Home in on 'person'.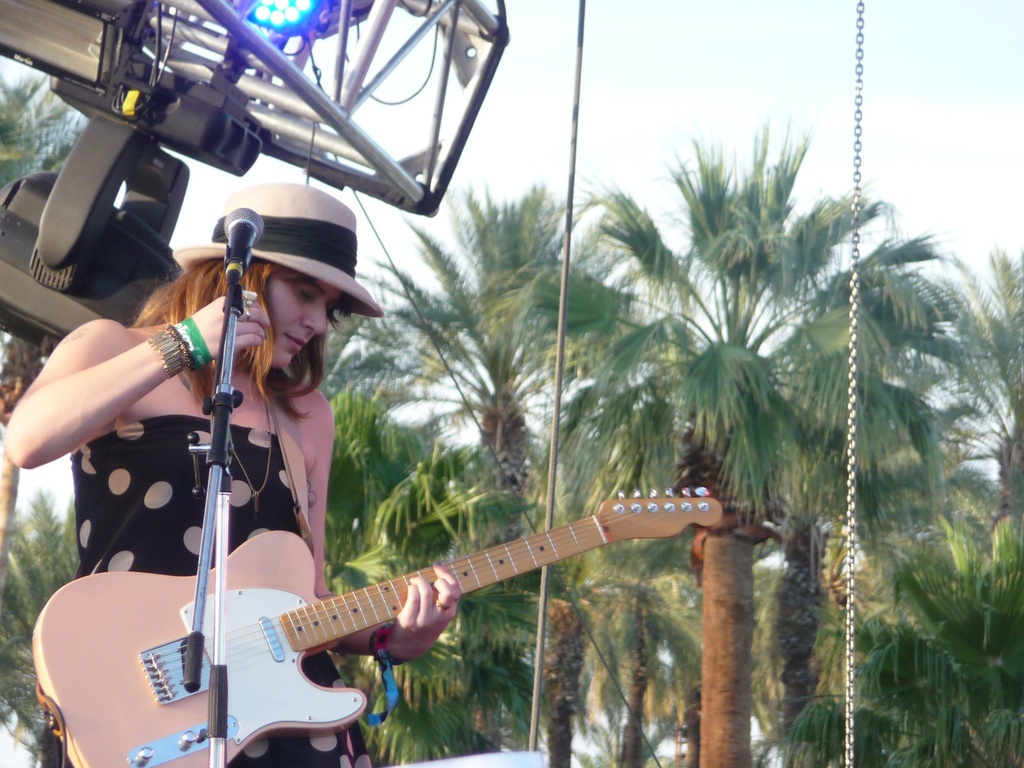
Homed in at [45,195,365,767].
